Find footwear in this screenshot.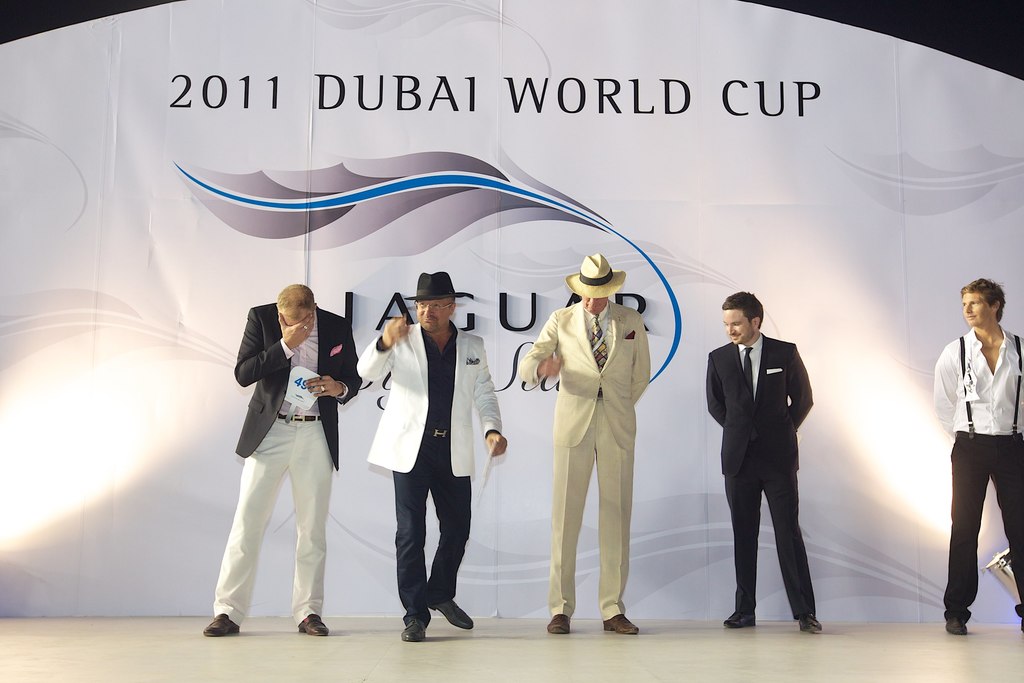
The bounding box for footwear is 603:611:639:634.
